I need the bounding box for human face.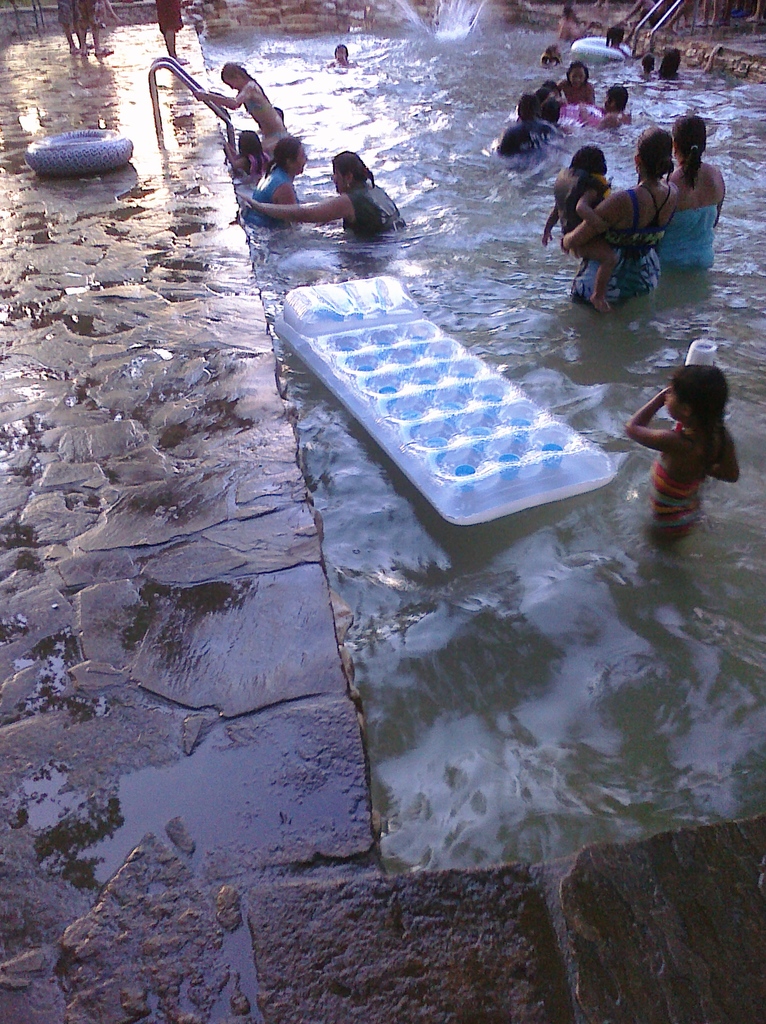
Here it is: x1=335, y1=42, x2=345, y2=61.
